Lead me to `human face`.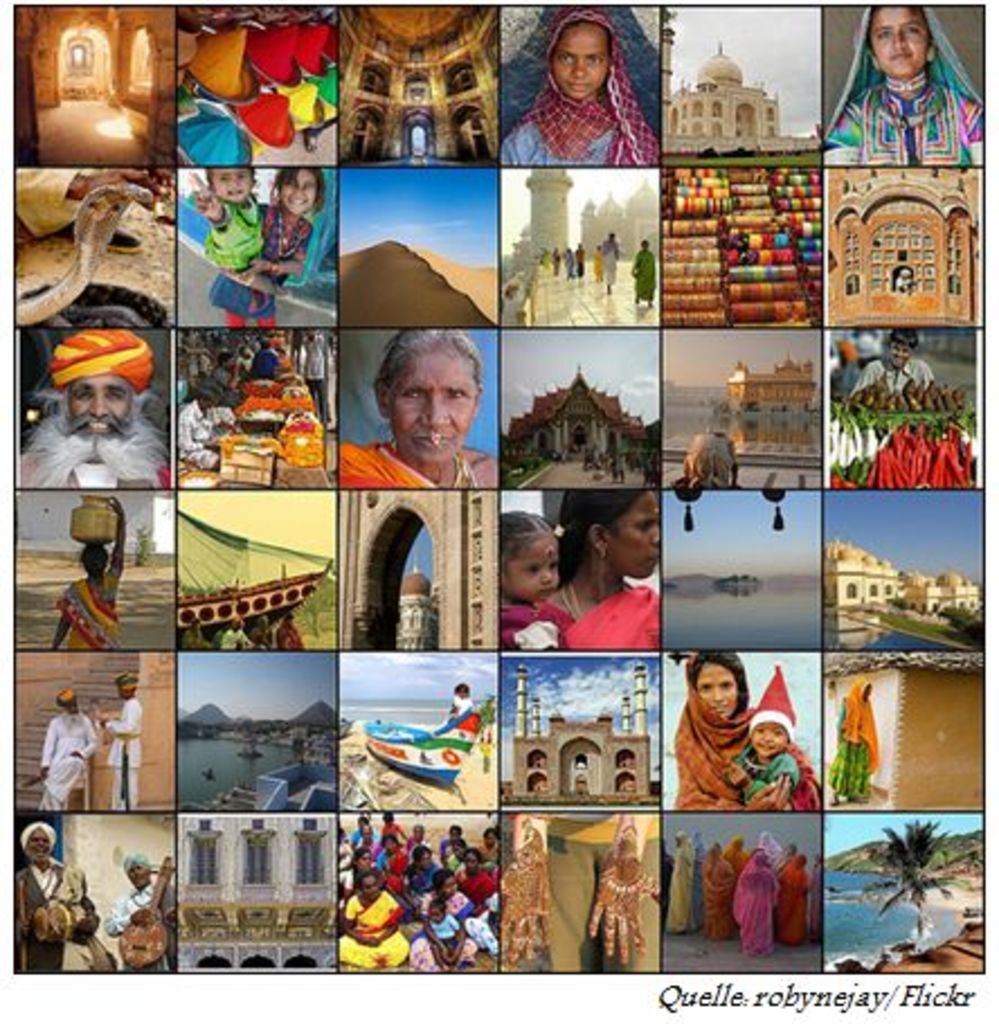
Lead to box(59, 383, 133, 448).
